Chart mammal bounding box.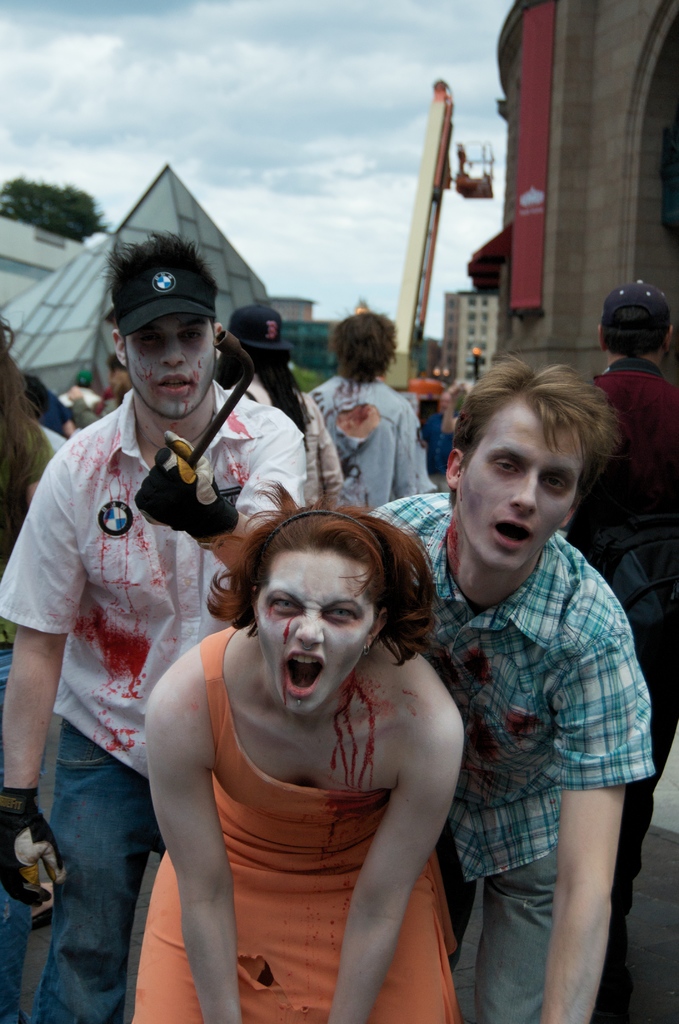
Charted: box(218, 303, 342, 509).
